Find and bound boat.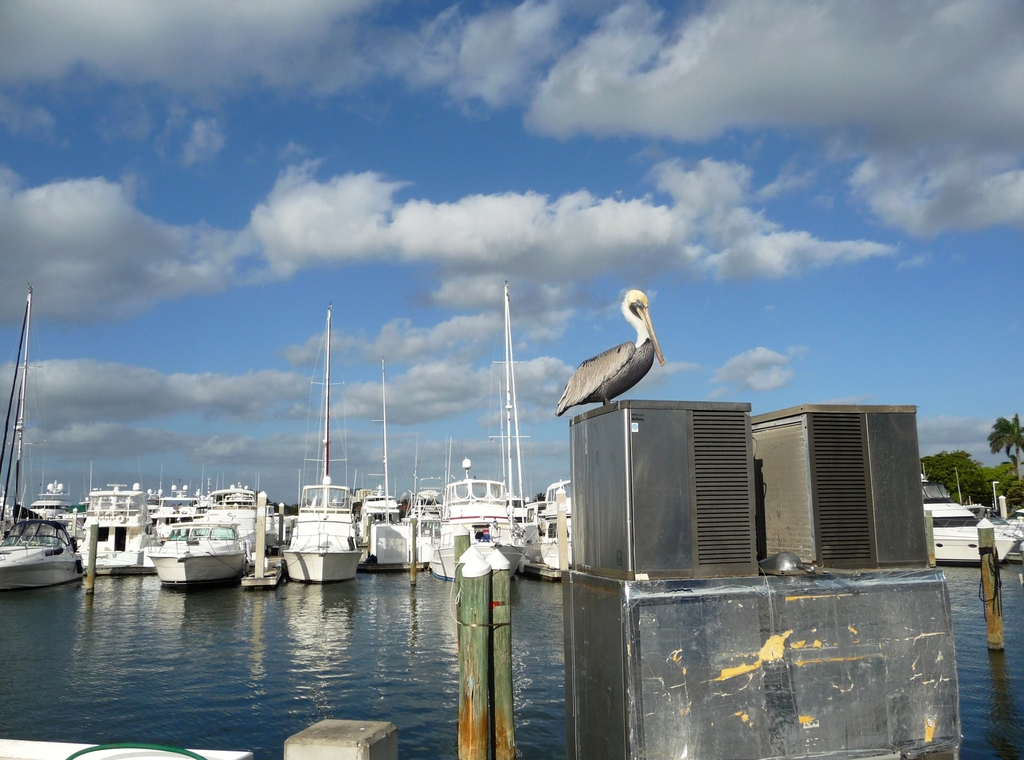
Bound: detection(283, 299, 374, 588).
